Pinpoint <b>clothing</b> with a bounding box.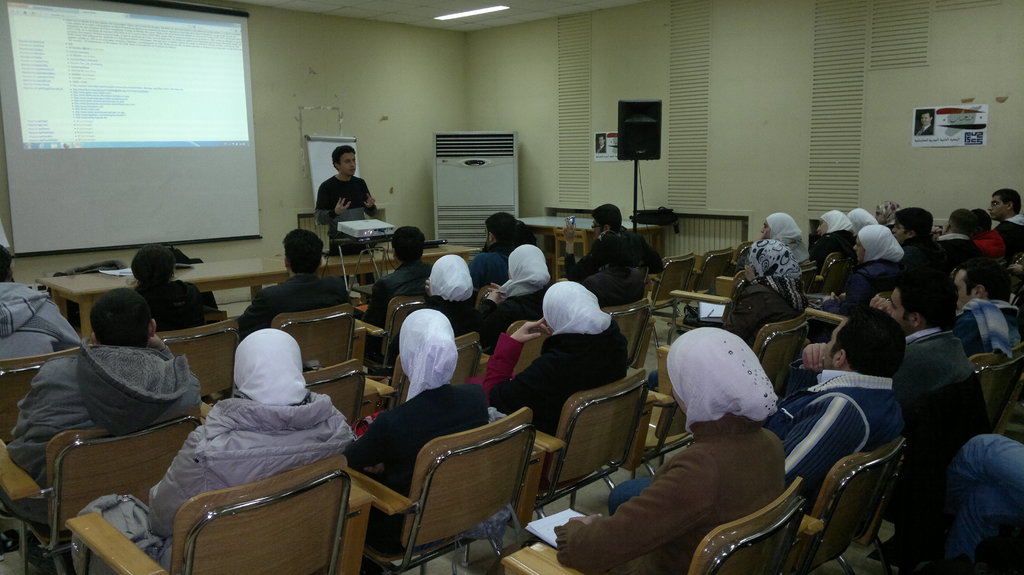
[142,276,223,331].
